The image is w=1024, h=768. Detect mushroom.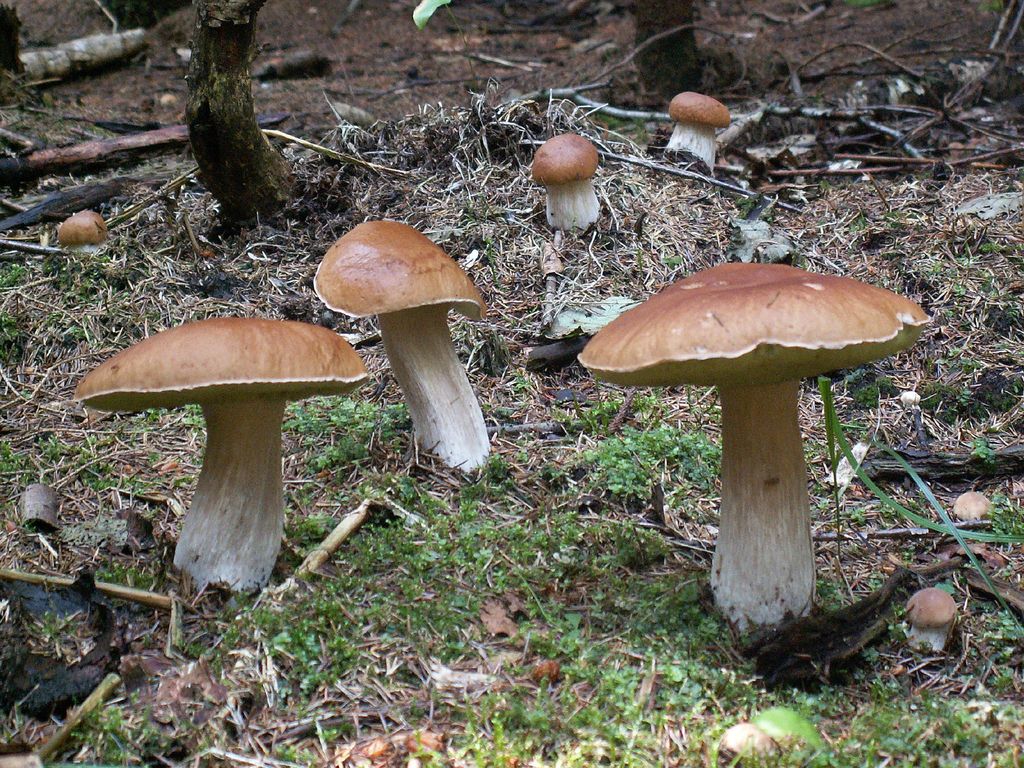
Detection: [529,131,604,236].
